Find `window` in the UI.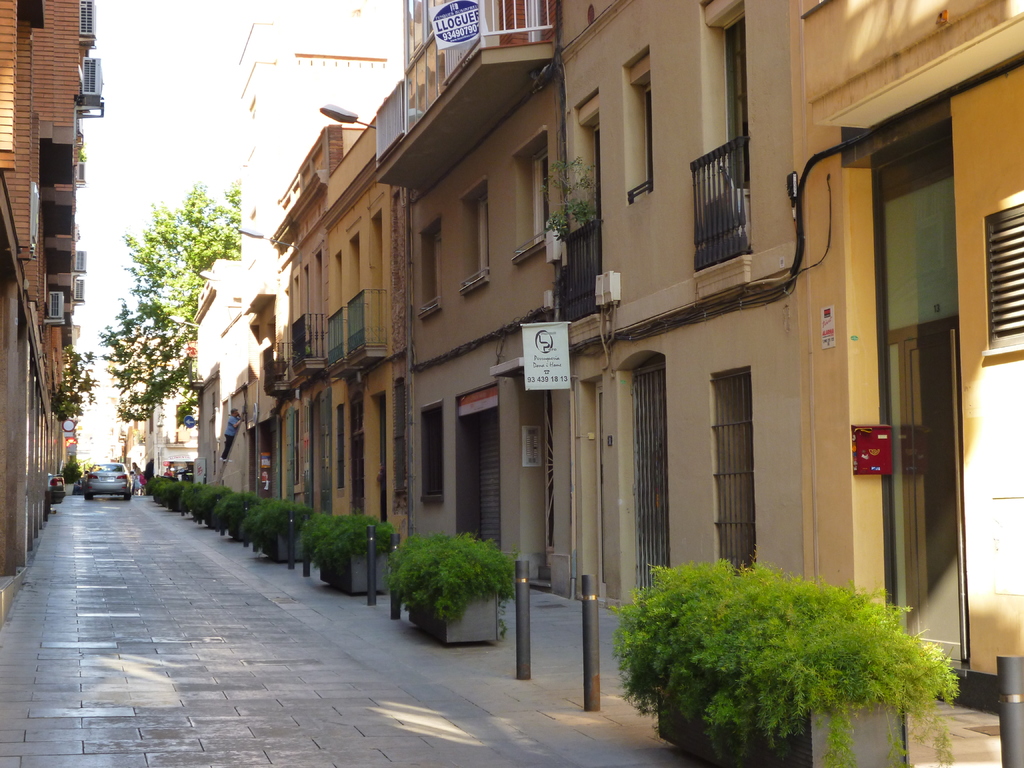
UI element at bbox=[625, 45, 655, 207].
